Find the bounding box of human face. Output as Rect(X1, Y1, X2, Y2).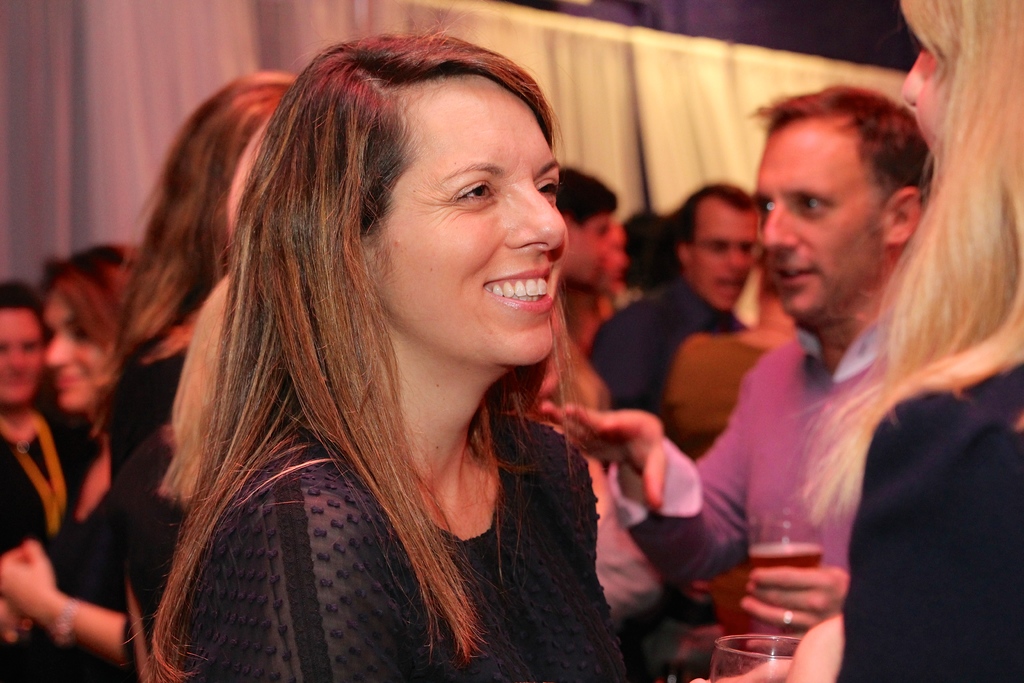
Rect(0, 308, 40, 406).
